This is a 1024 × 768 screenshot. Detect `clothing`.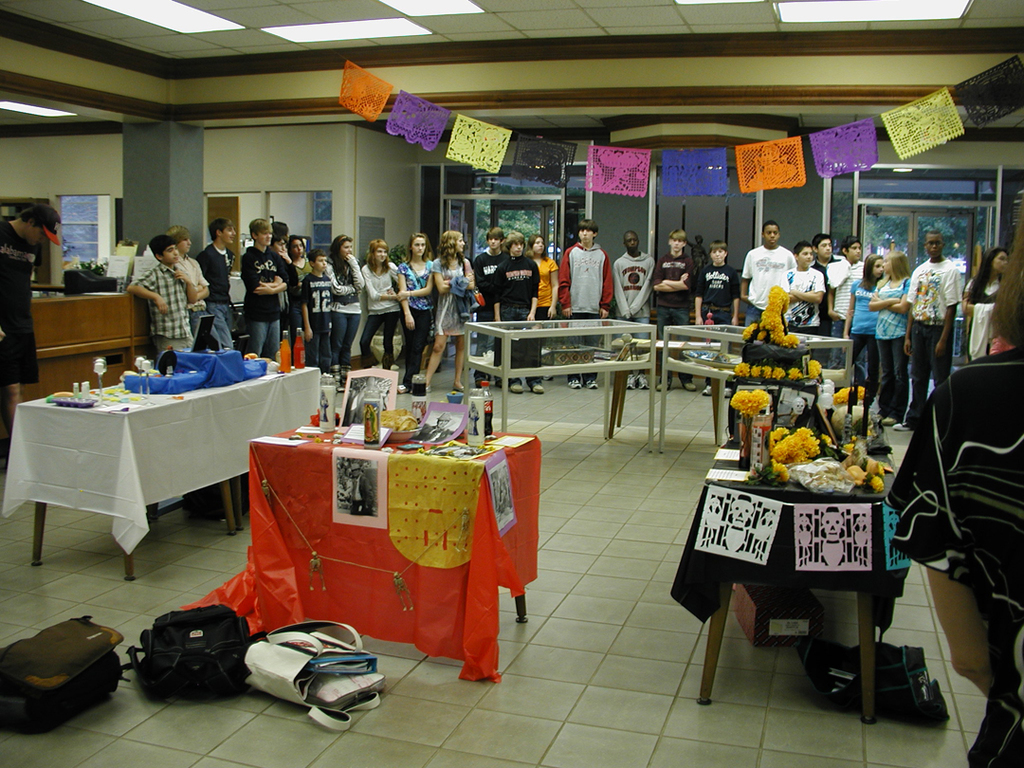
bbox(972, 275, 997, 361).
